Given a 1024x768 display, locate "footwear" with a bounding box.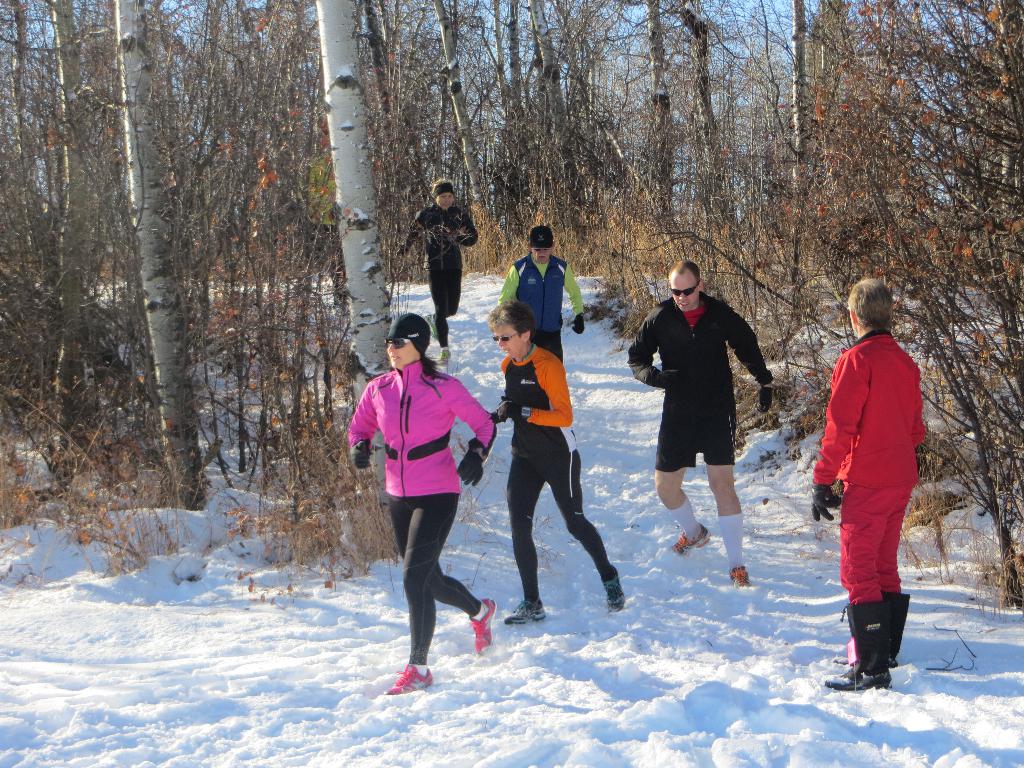
Located: [669, 522, 712, 557].
